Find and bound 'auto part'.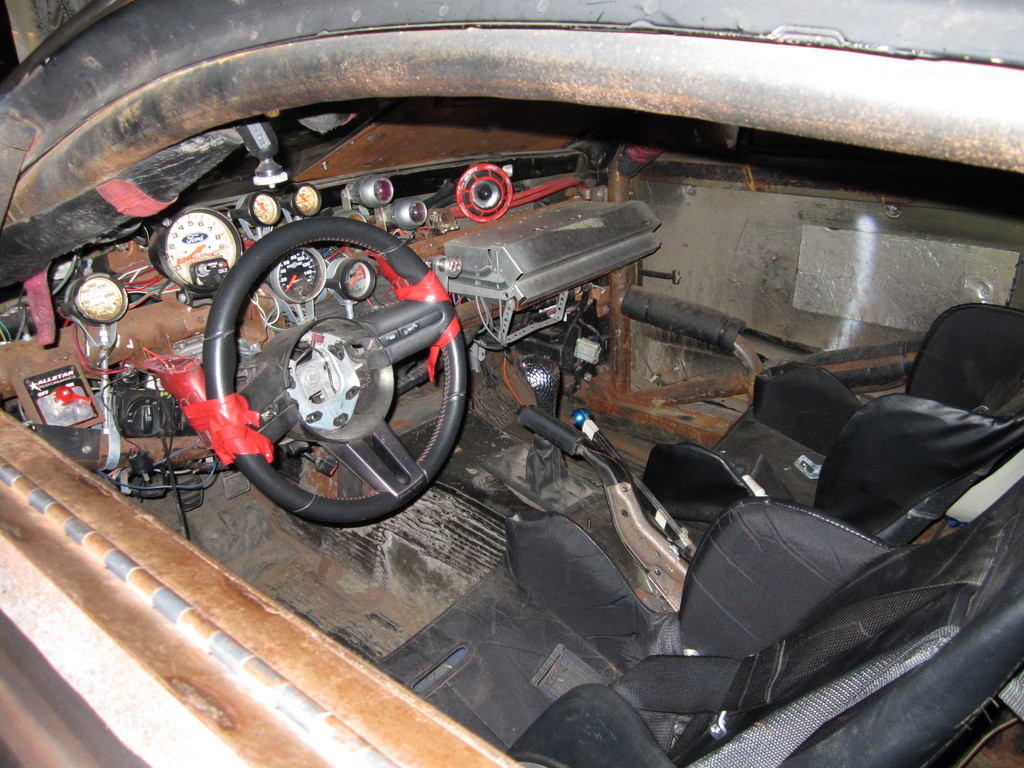
Bound: [x1=143, y1=202, x2=244, y2=312].
